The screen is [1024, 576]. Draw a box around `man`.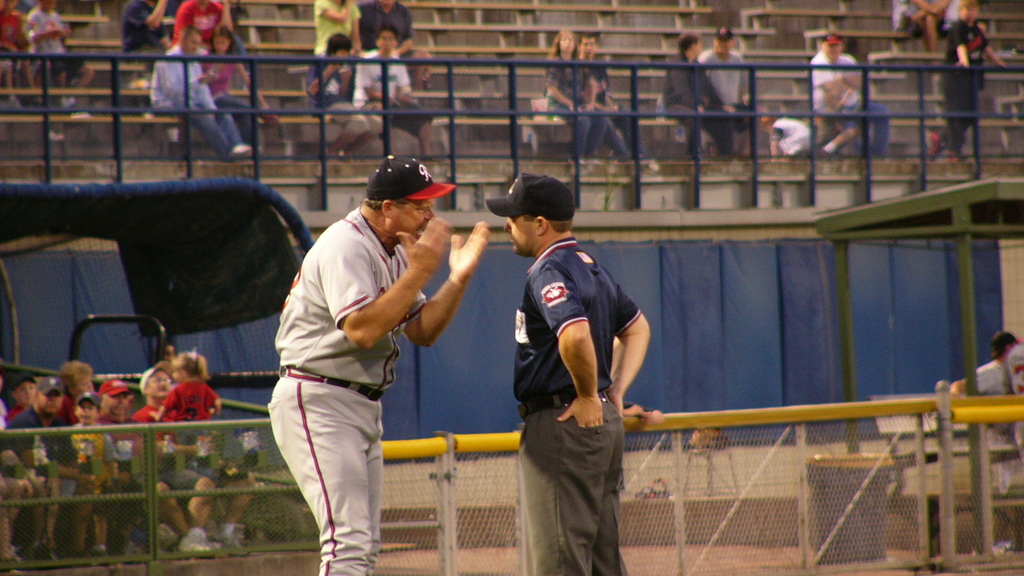
(0, 376, 97, 561).
